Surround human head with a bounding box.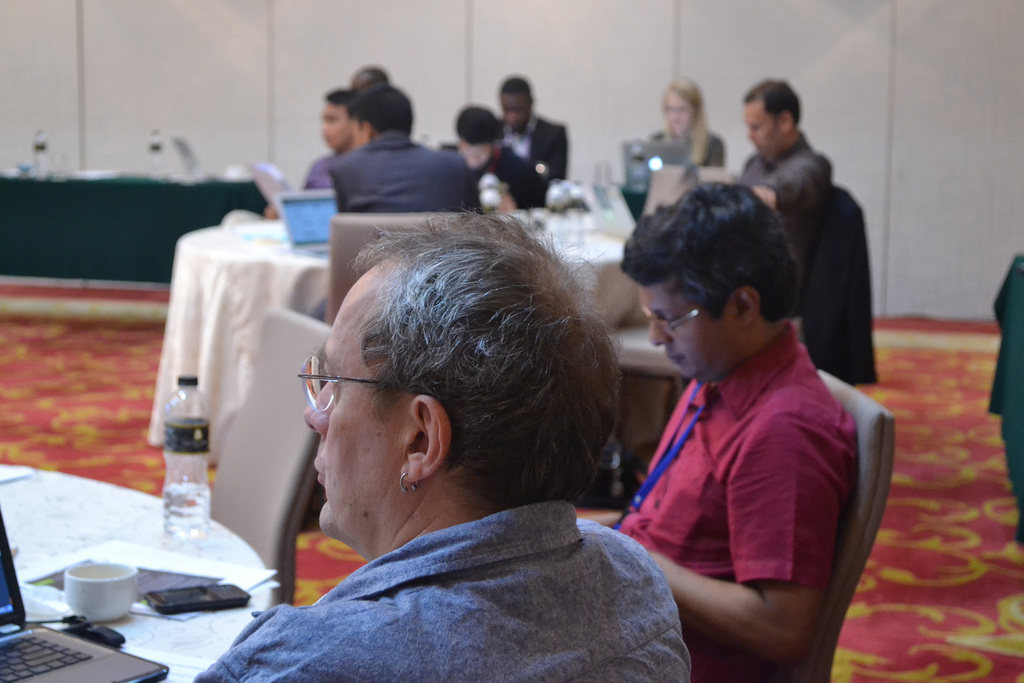
pyautogui.locateOnScreen(452, 103, 507, 169).
